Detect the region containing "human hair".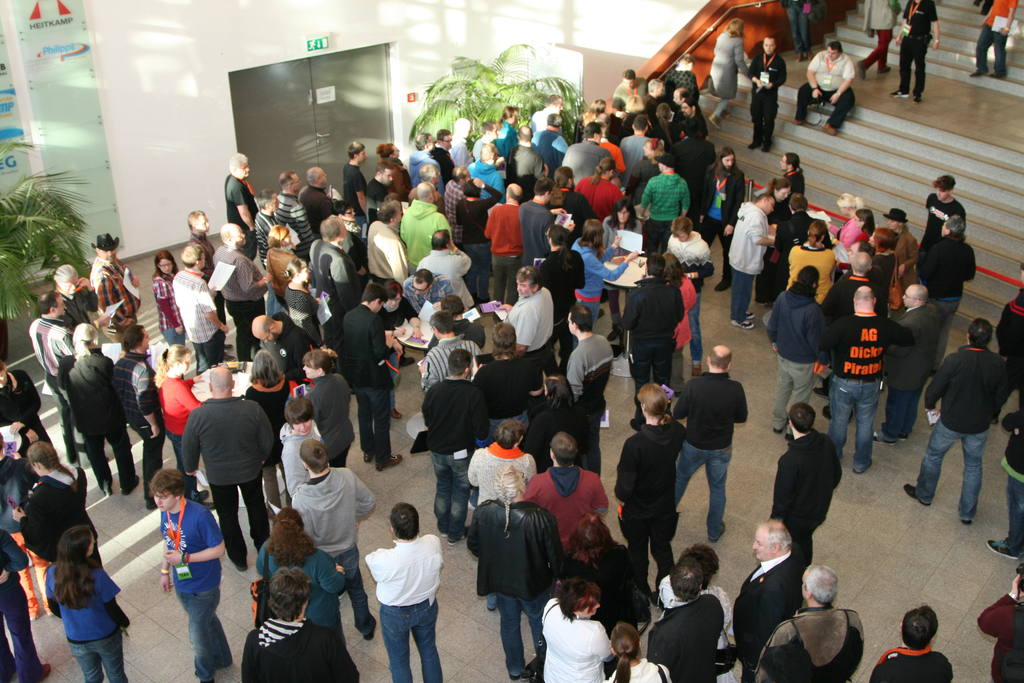
select_region(858, 242, 872, 252).
